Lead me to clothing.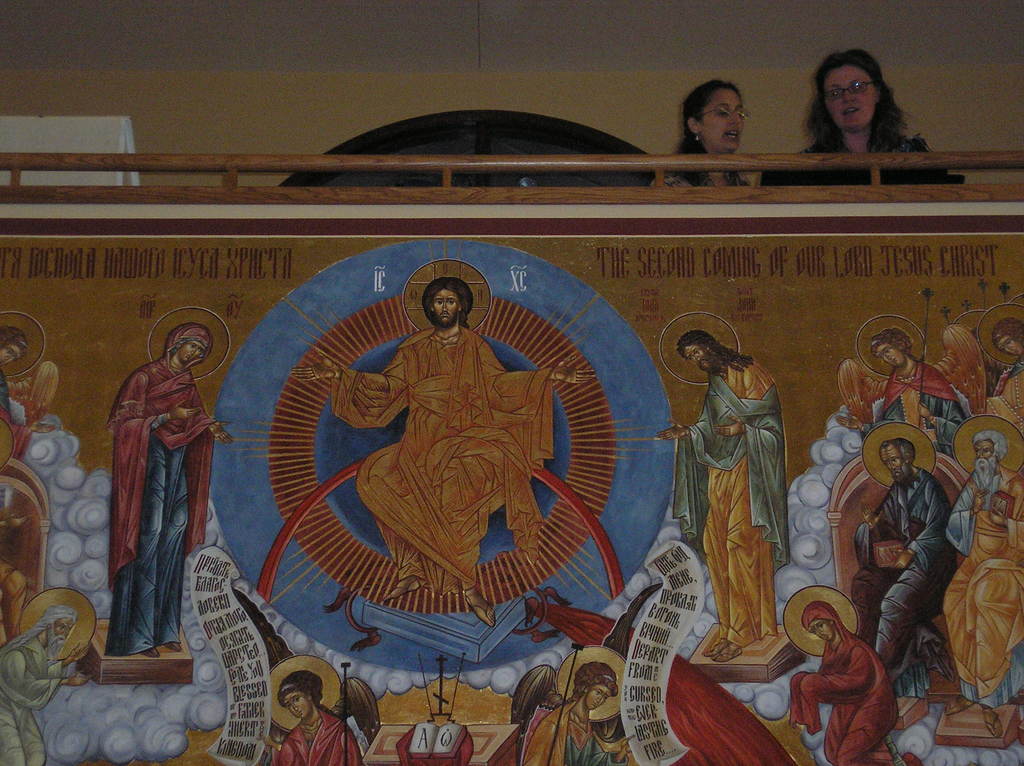
Lead to select_region(947, 448, 1023, 701).
